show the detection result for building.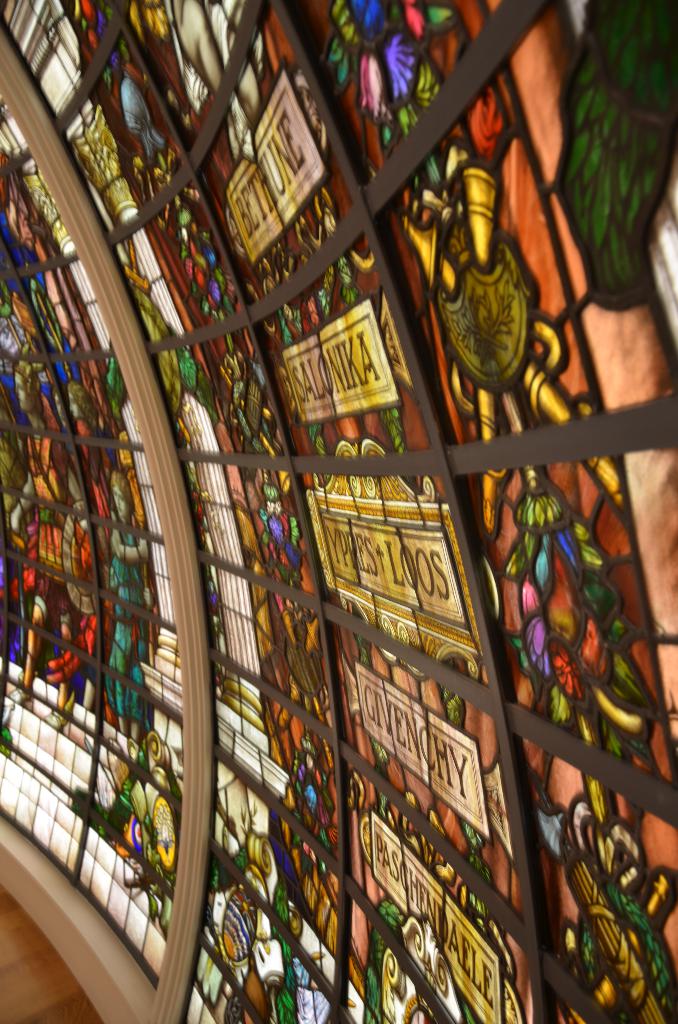
[4,0,677,1022].
